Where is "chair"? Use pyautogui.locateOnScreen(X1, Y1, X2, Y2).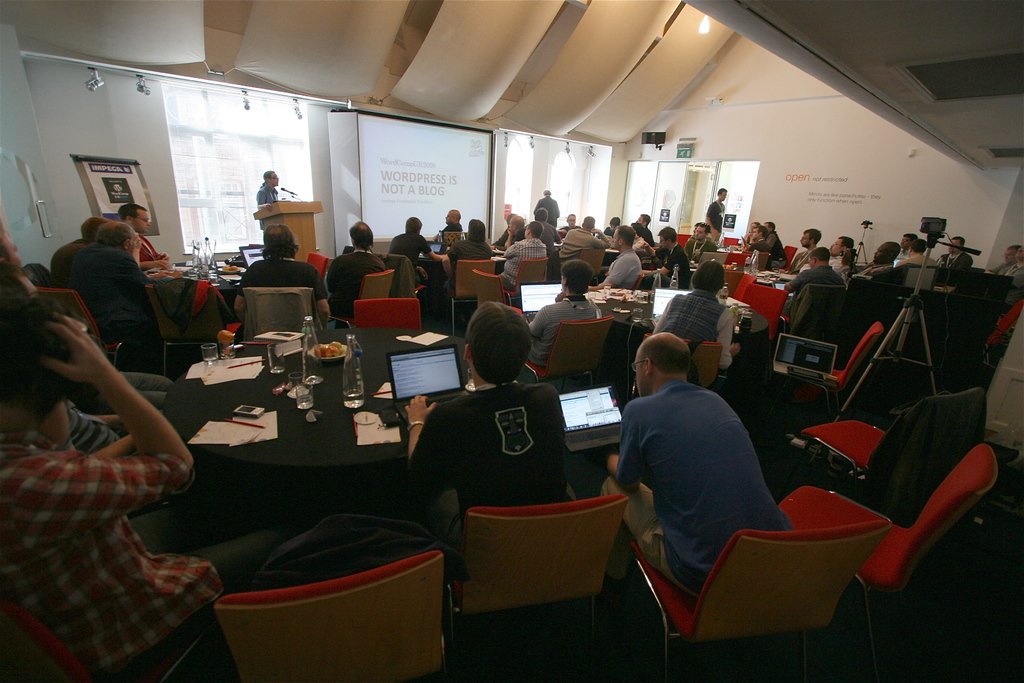
pyautogui.locateOnScreen(447, 259, 499, 341).
